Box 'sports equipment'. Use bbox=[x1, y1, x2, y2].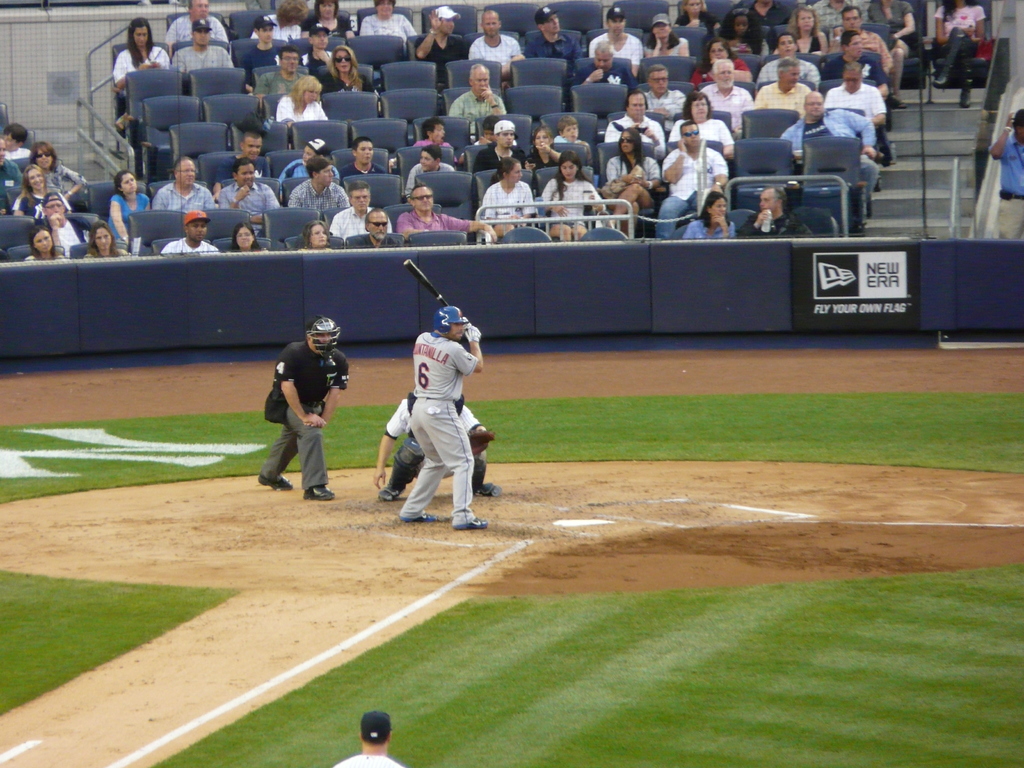
bbox=[435, 306, 469, 335].
